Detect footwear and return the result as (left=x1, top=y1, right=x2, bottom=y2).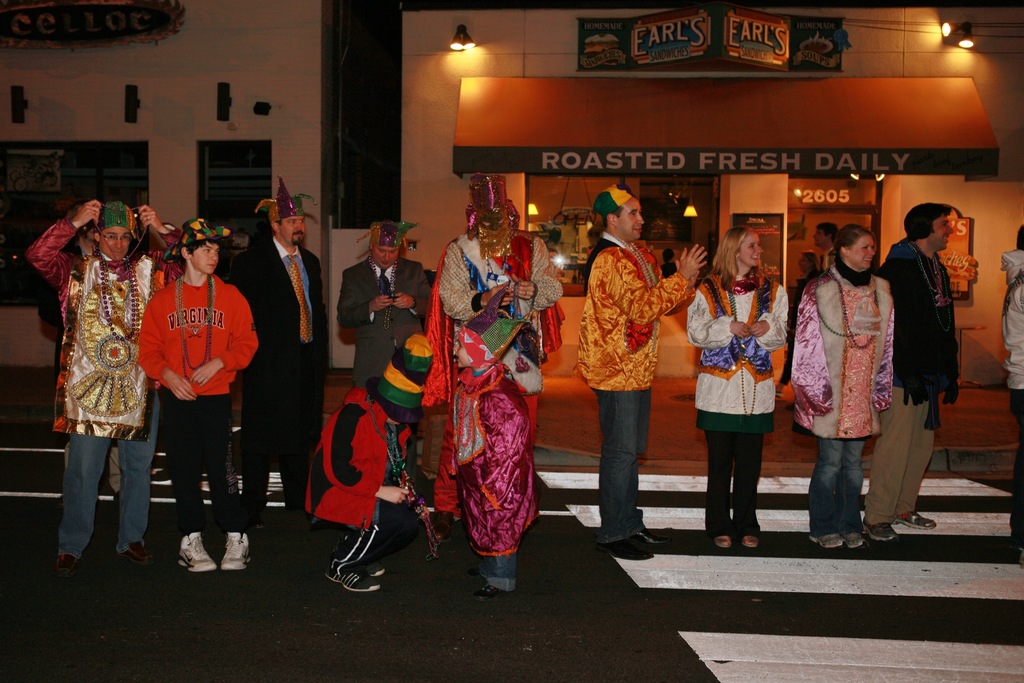
(left=739, top=533, right=761, bottom=546).
